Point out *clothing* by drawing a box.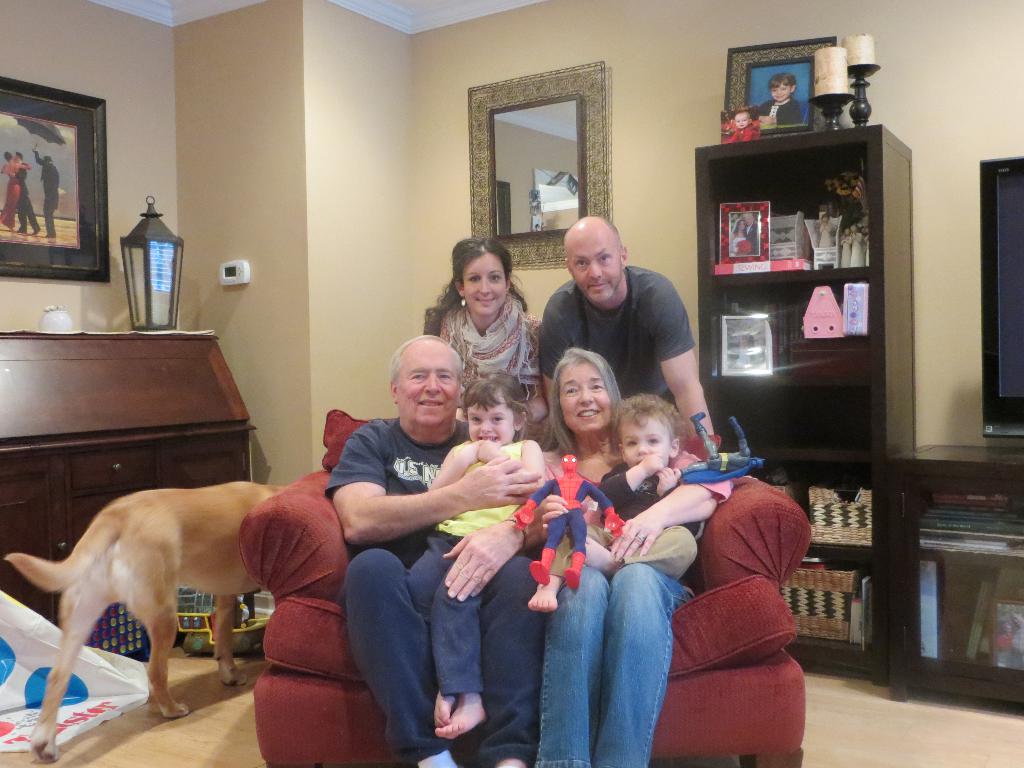
[753,95,800,124].
